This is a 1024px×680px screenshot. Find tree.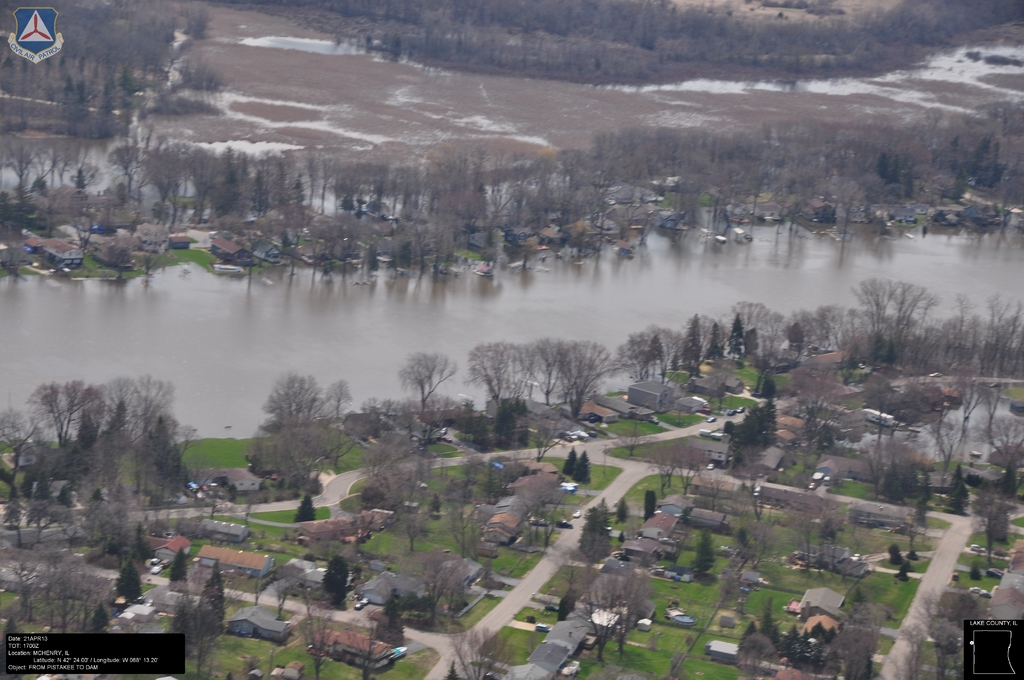
Bounding box: [732,398,780,478].
